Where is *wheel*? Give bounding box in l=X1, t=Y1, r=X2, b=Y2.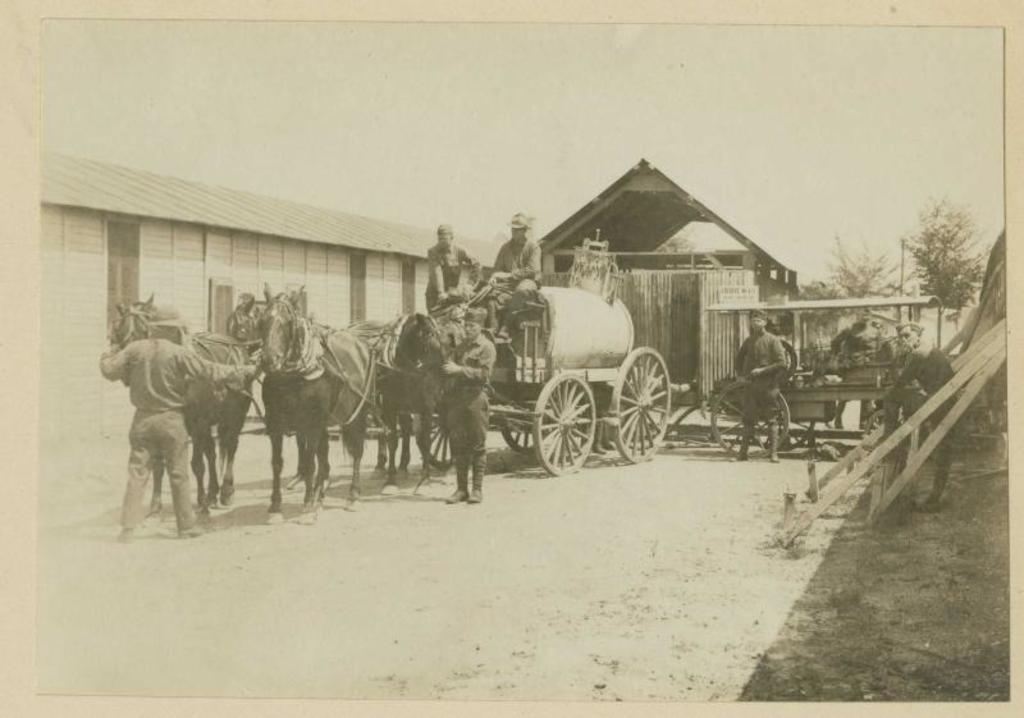
l=612, t=346, r=672, b=462.
